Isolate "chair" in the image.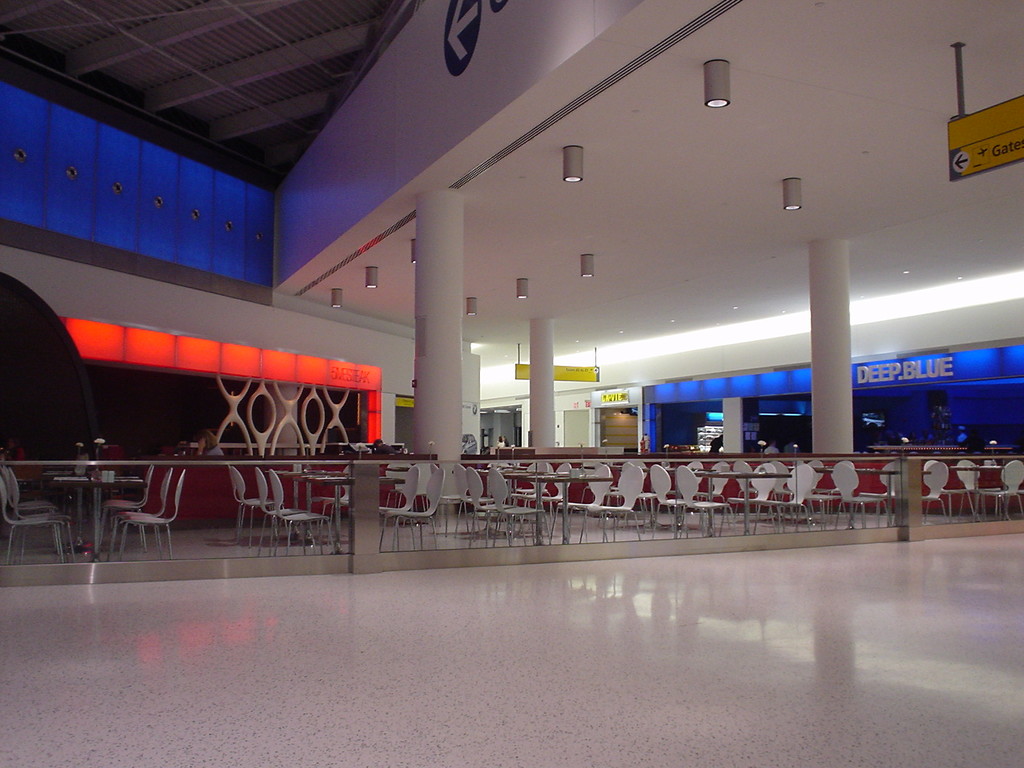
Isolated region: [385, 470, 443, 553].
